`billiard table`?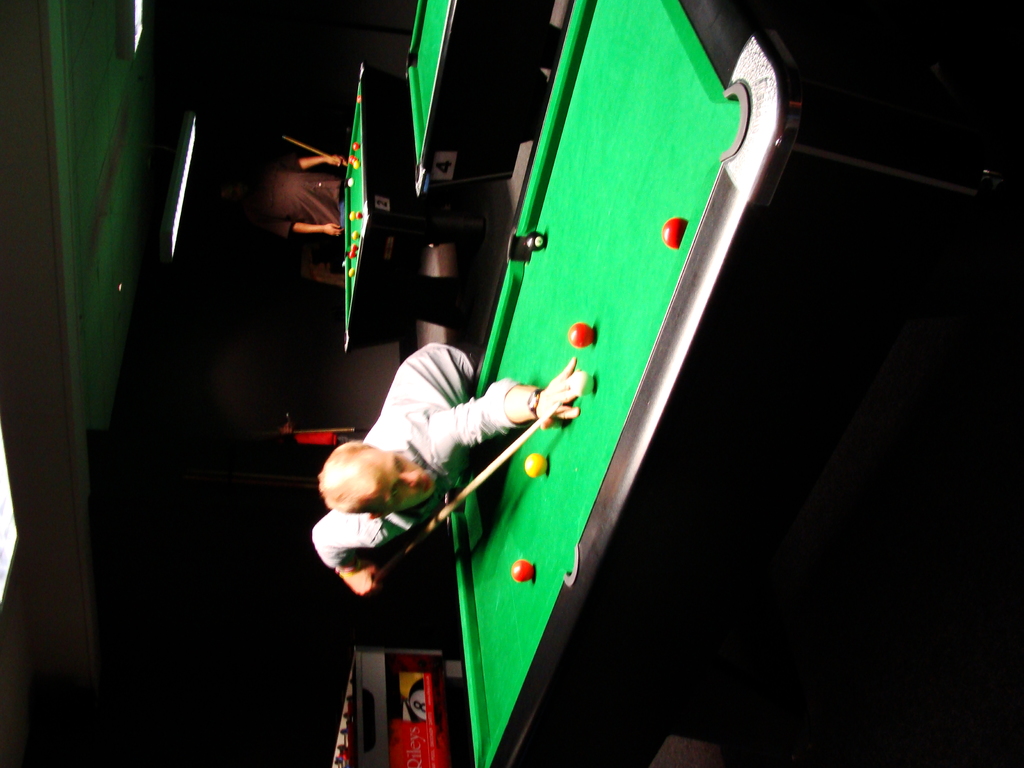
region(449, 0, 981, 767)
